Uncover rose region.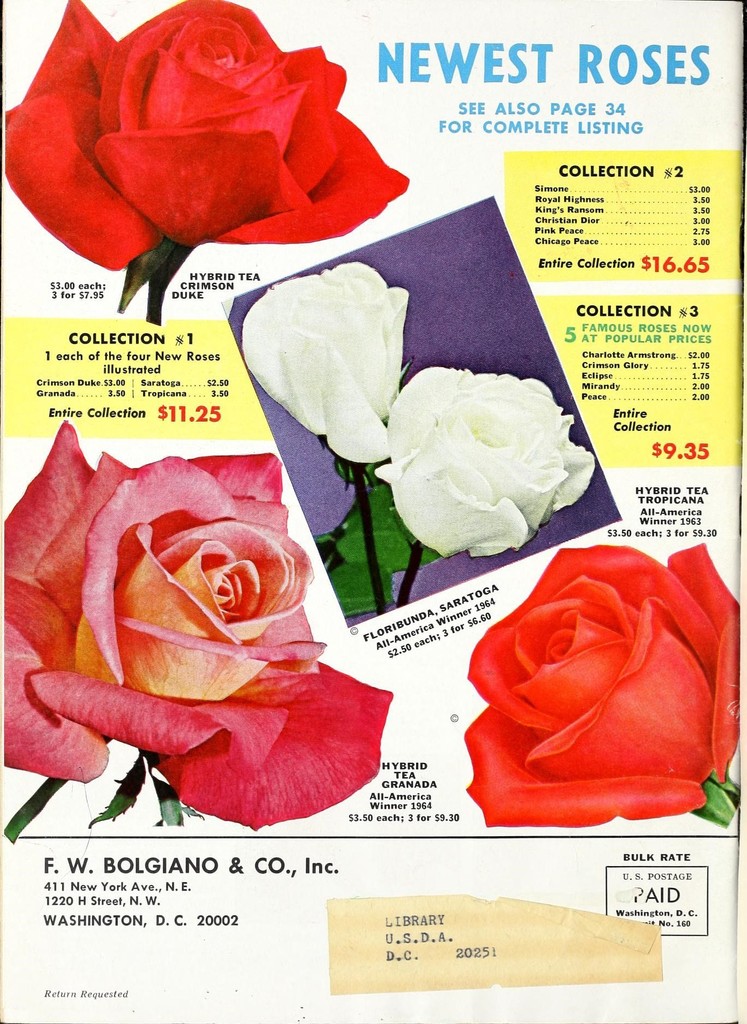
Uncovered: [237,260,408,463].
